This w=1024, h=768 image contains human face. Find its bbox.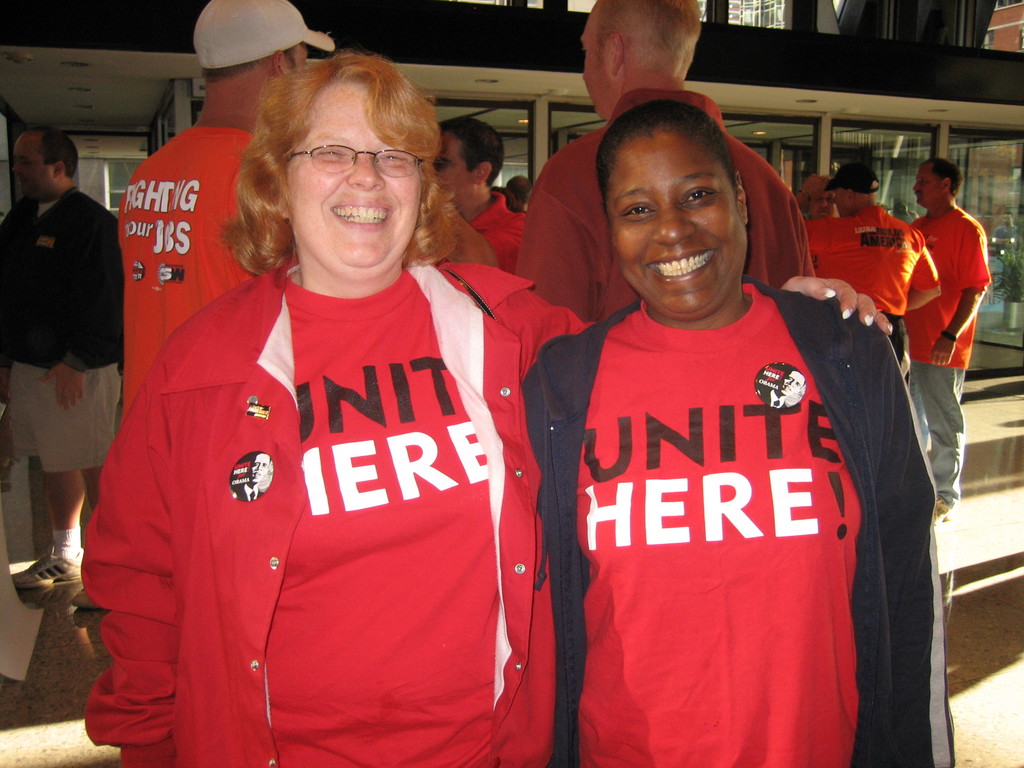
detection(11, 129, 53, 200).
